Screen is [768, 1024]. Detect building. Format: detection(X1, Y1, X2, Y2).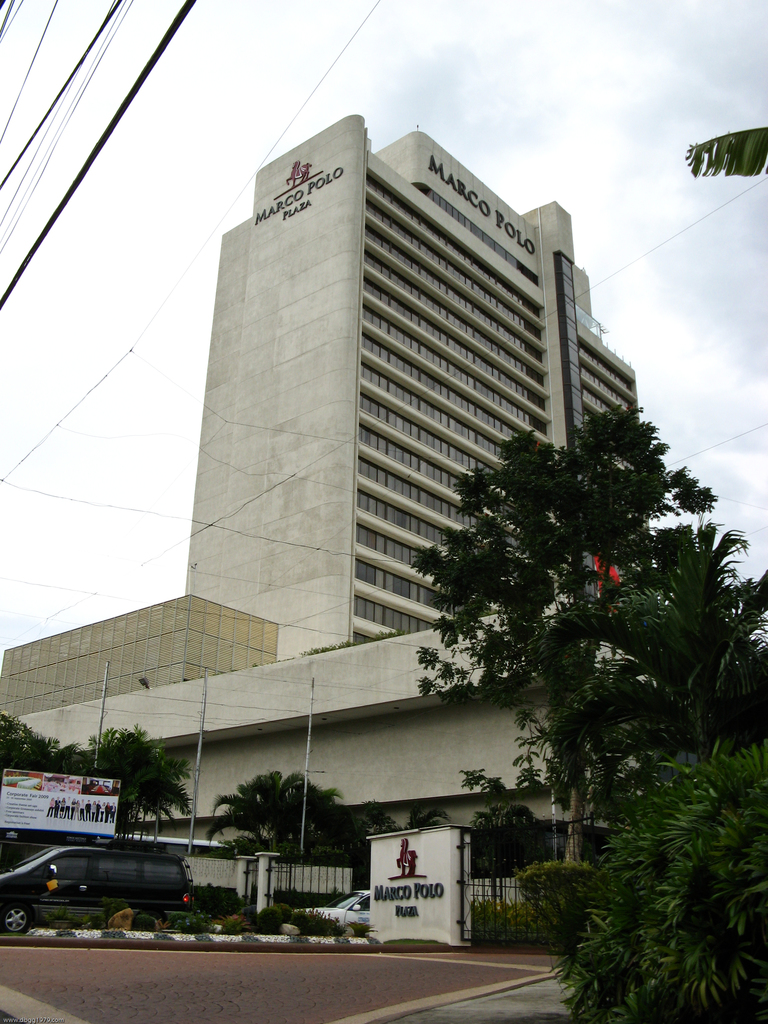
detection(180, 113, 636, 660).
